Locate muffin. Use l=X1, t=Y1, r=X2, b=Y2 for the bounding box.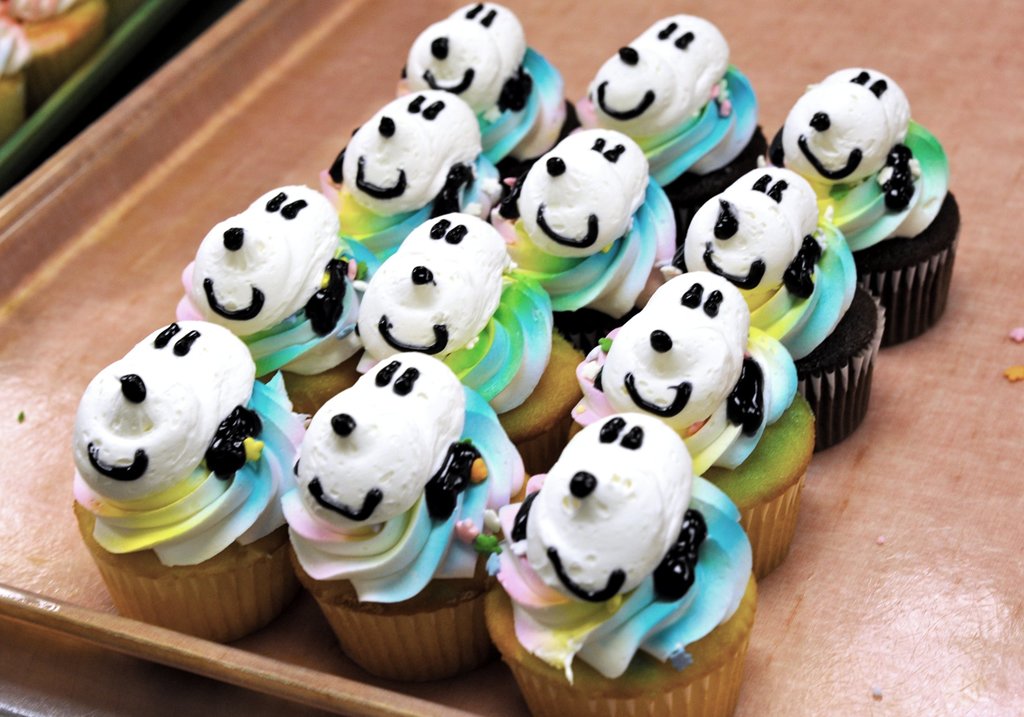
l=276, t=346, r=534, b=682.
